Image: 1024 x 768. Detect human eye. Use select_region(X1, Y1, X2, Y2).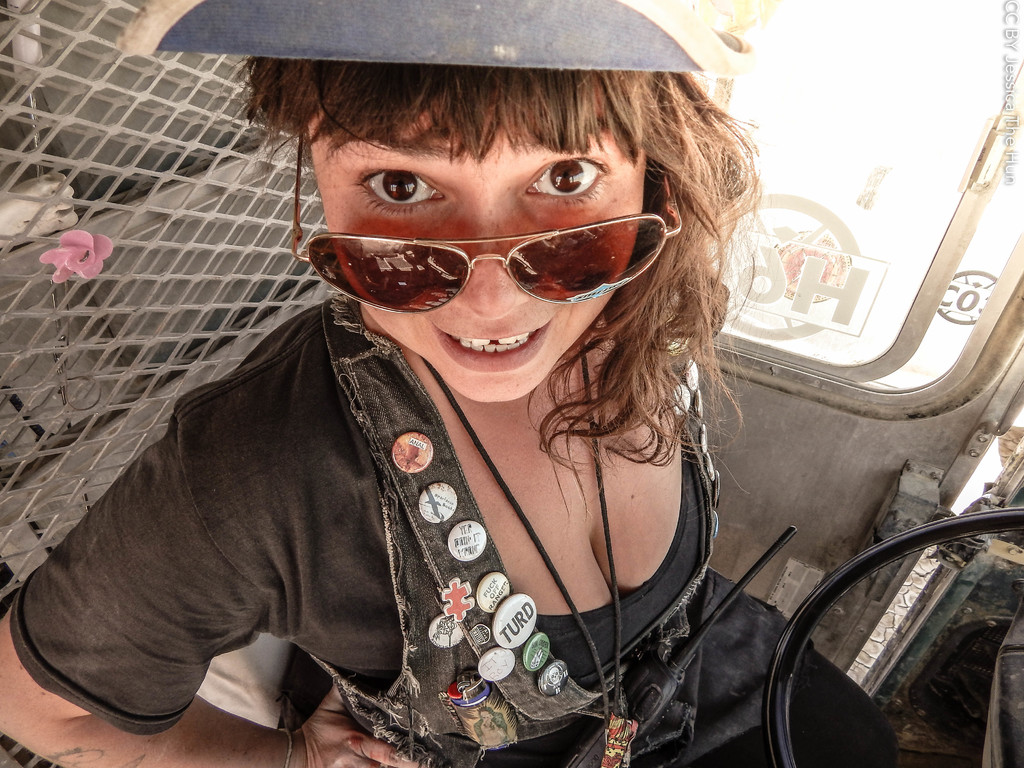
select_region(515, 136, 609, 212).
